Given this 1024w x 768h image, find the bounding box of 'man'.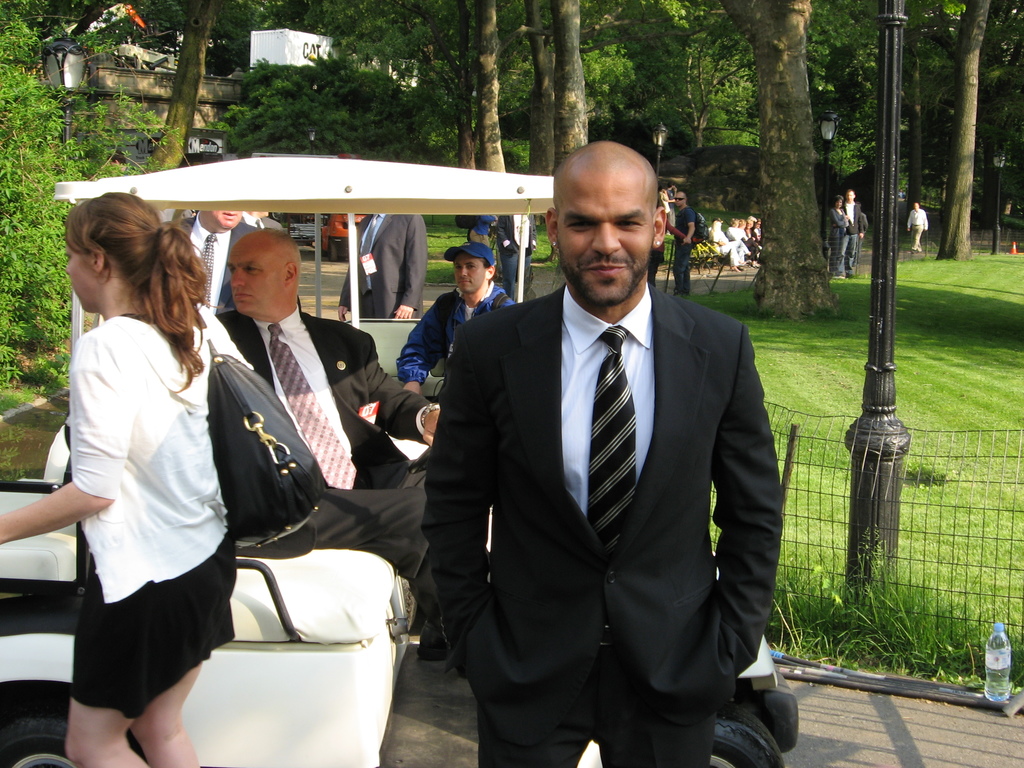
Rect(212, 225, 445, 663).
